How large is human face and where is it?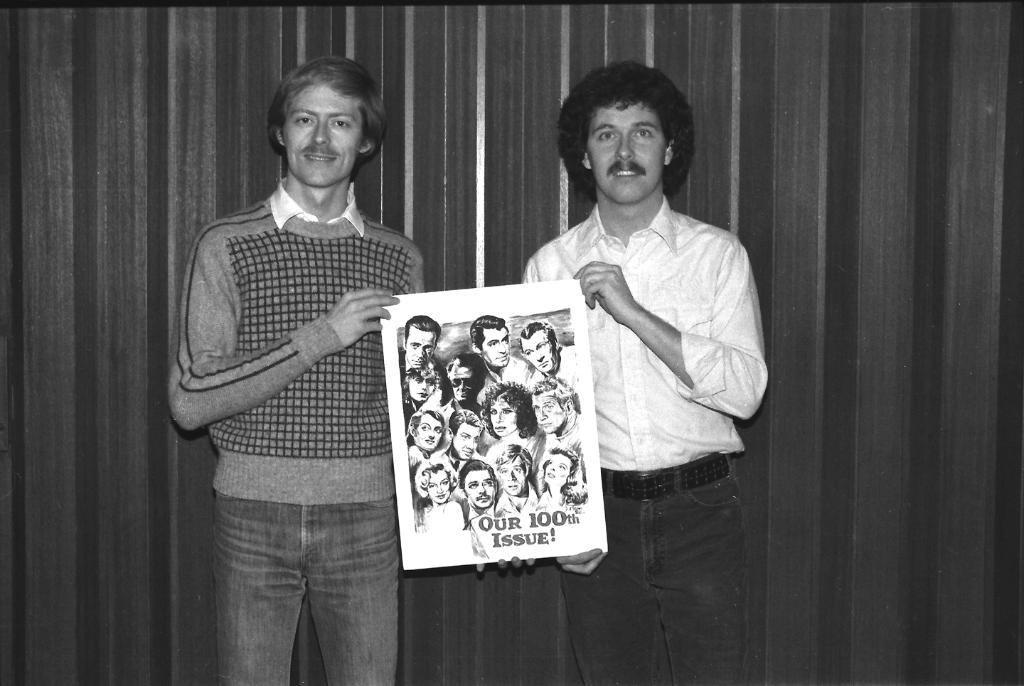
Bounding box: 489 397 520 436.
